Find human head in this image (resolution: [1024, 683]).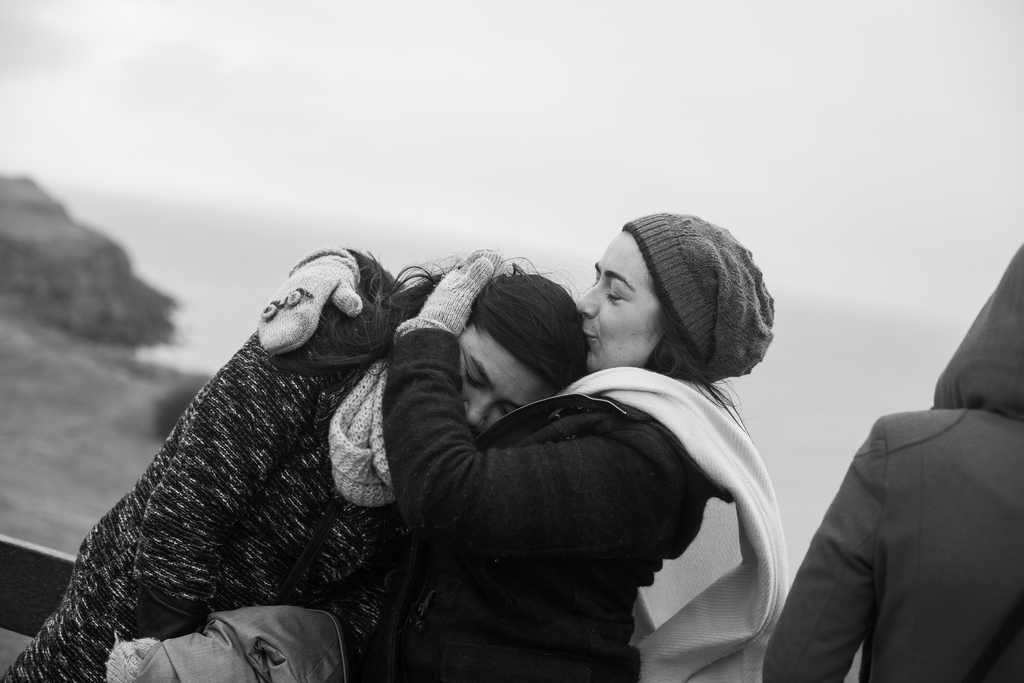
431:272:595:407.
